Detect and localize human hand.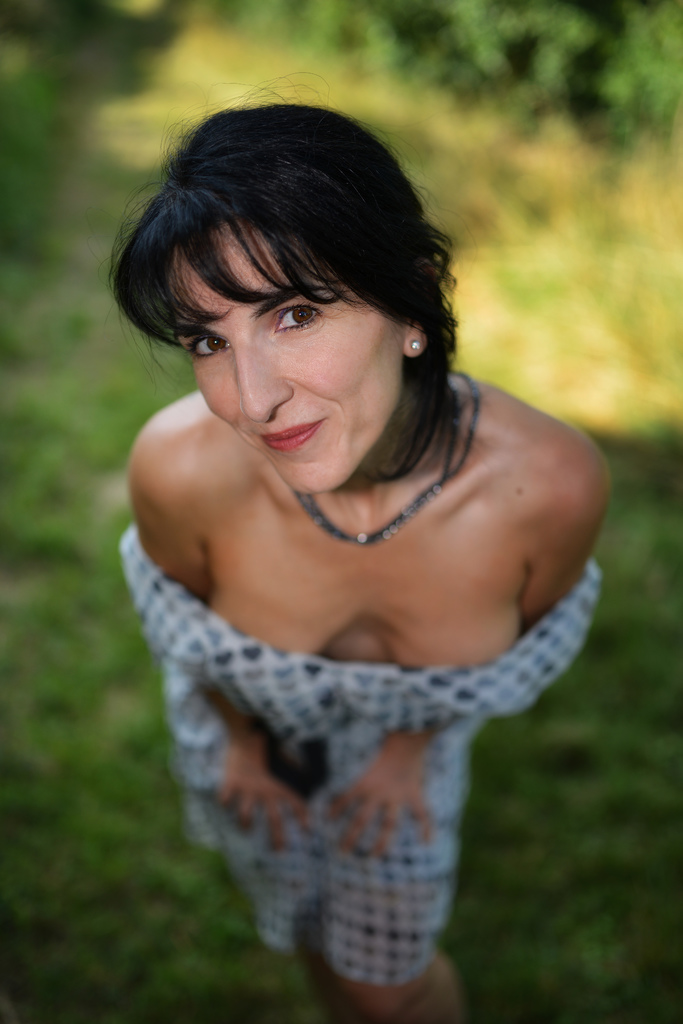
Localized at {"x1": 210, "y1": 732, "x2": 320, "y2": 860}.
